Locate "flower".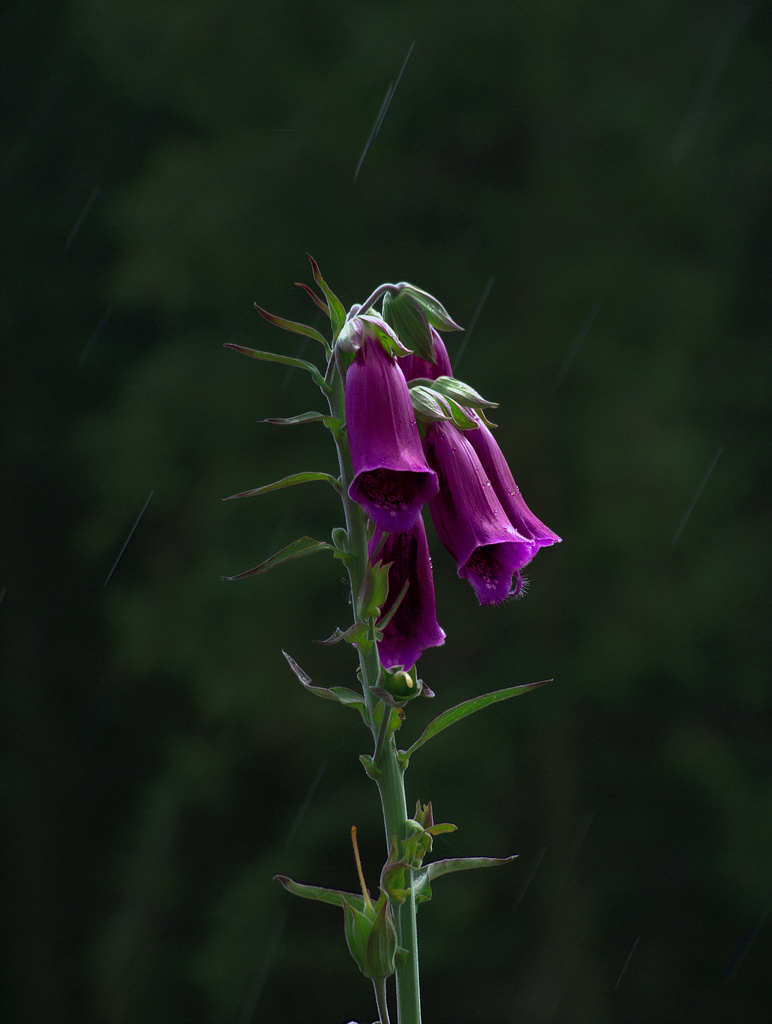
Bounding box: (x1=396, y1=321, x2=450, y2=390).
